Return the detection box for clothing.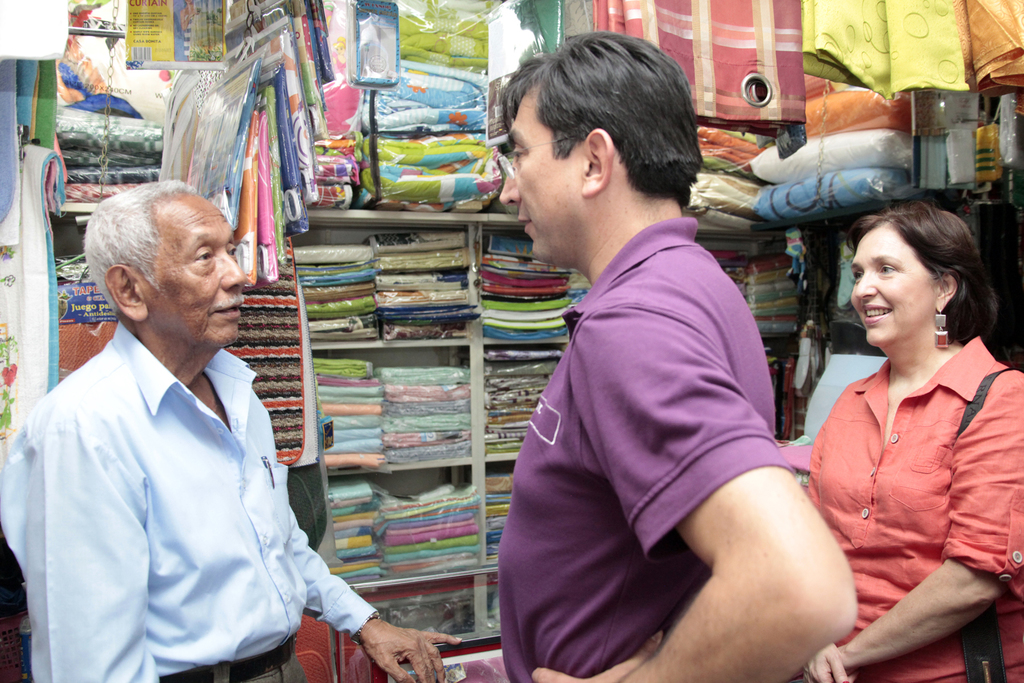
select_region(515, 145, 833, 670).
